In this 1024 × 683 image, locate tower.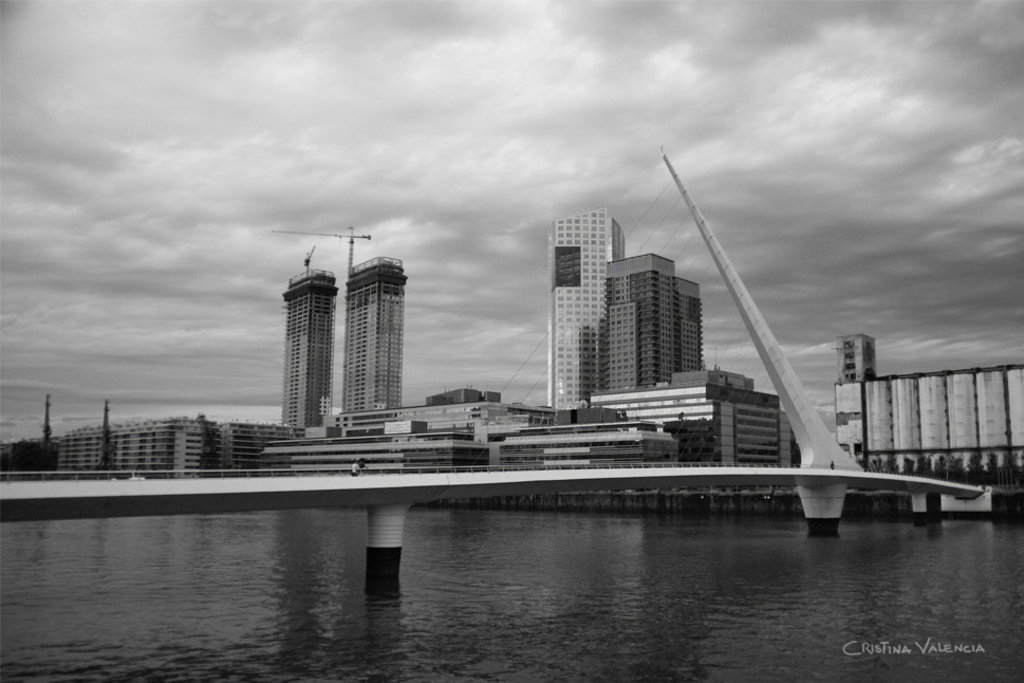
Bounding box: bbox(547, 201, 628, 403).
